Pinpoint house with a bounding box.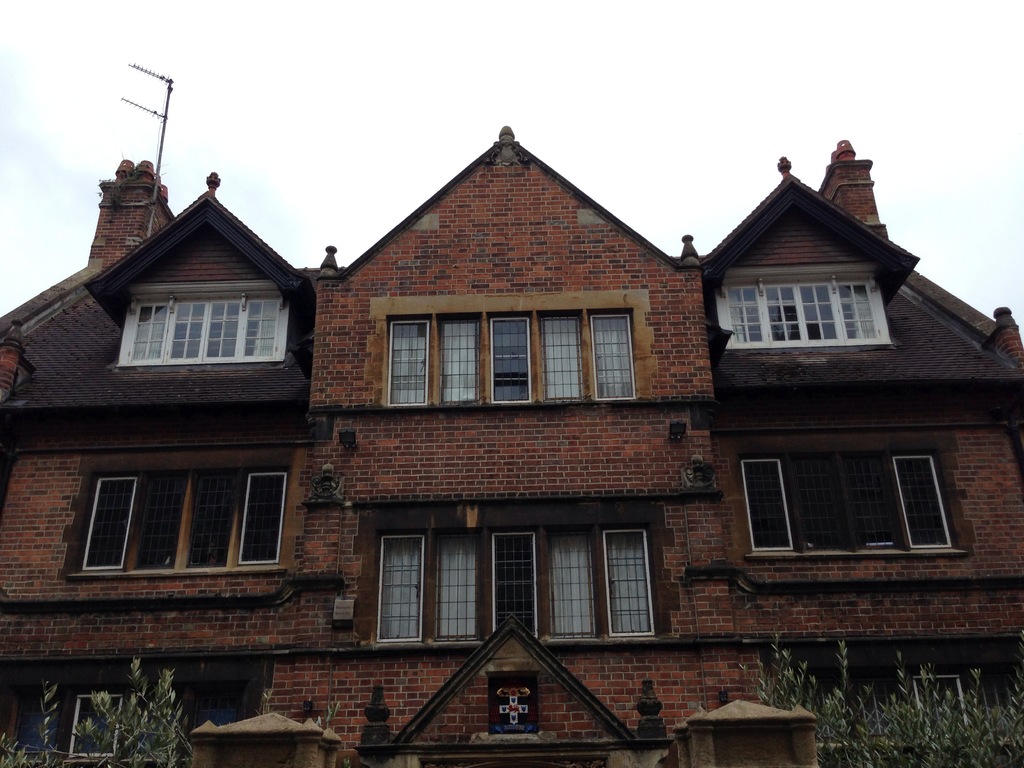
BBox(0, 124, 1023, 767).
